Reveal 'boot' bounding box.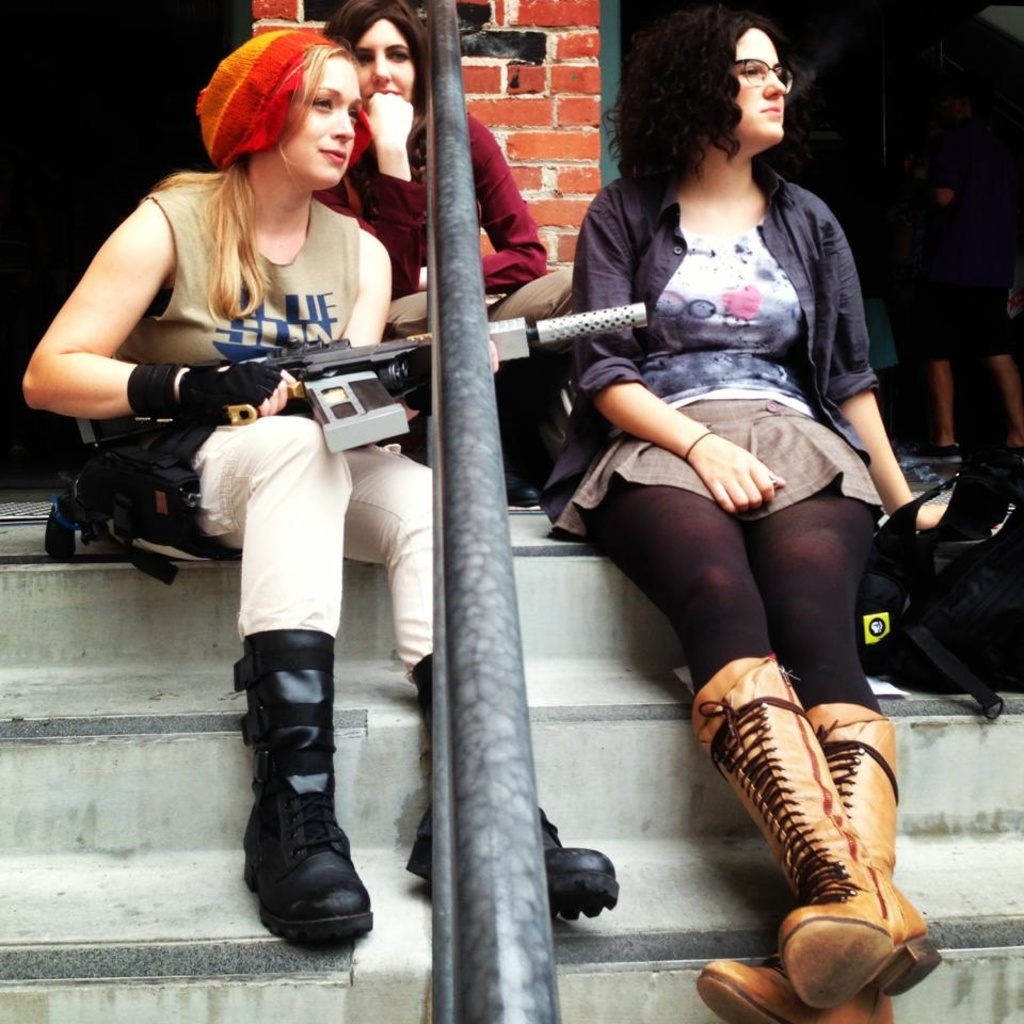
Revealed: <region>244, 626, 379, 963</region>.
